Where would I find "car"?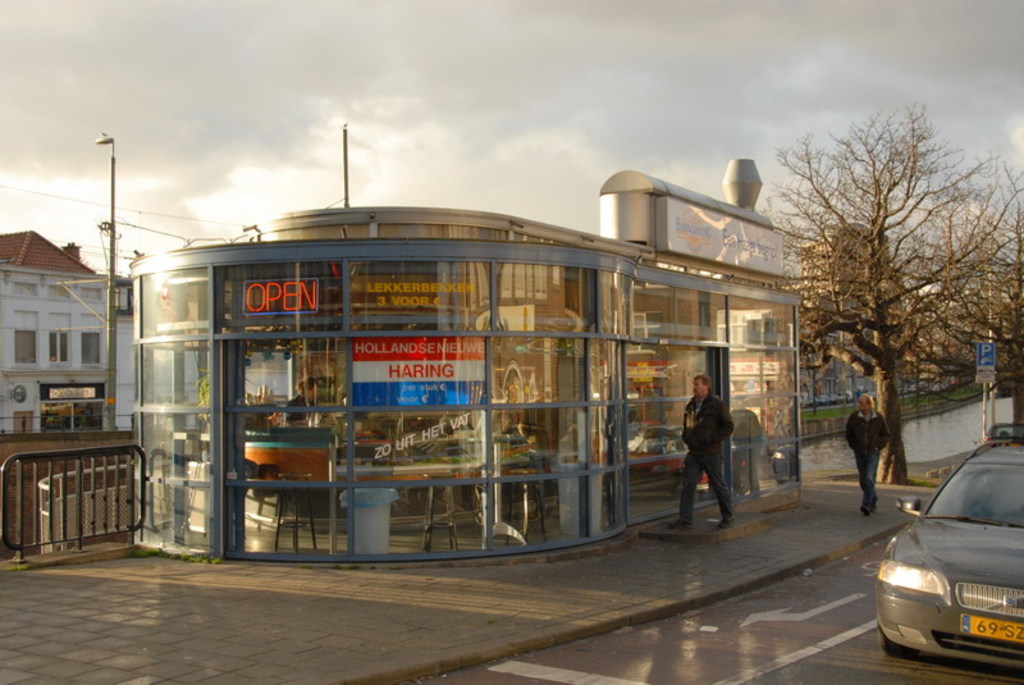
At {"left": 877, "top": 438, "right": 1016, "bottom": 684}.
